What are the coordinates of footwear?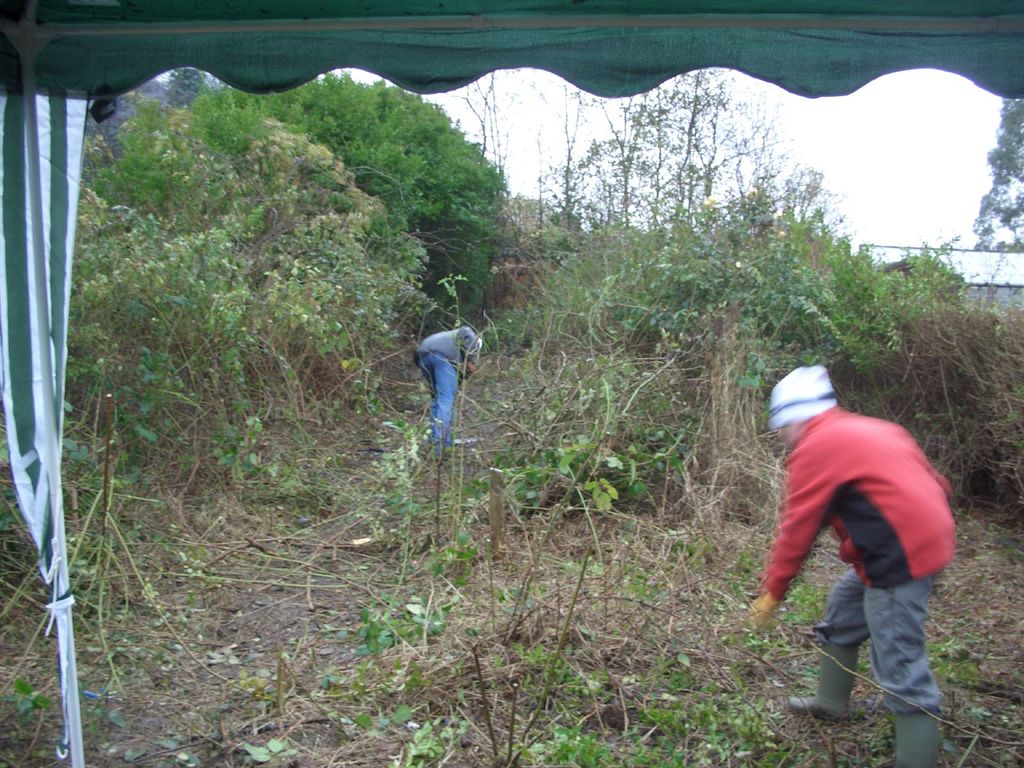
locate(787, 634, 860, 719).
